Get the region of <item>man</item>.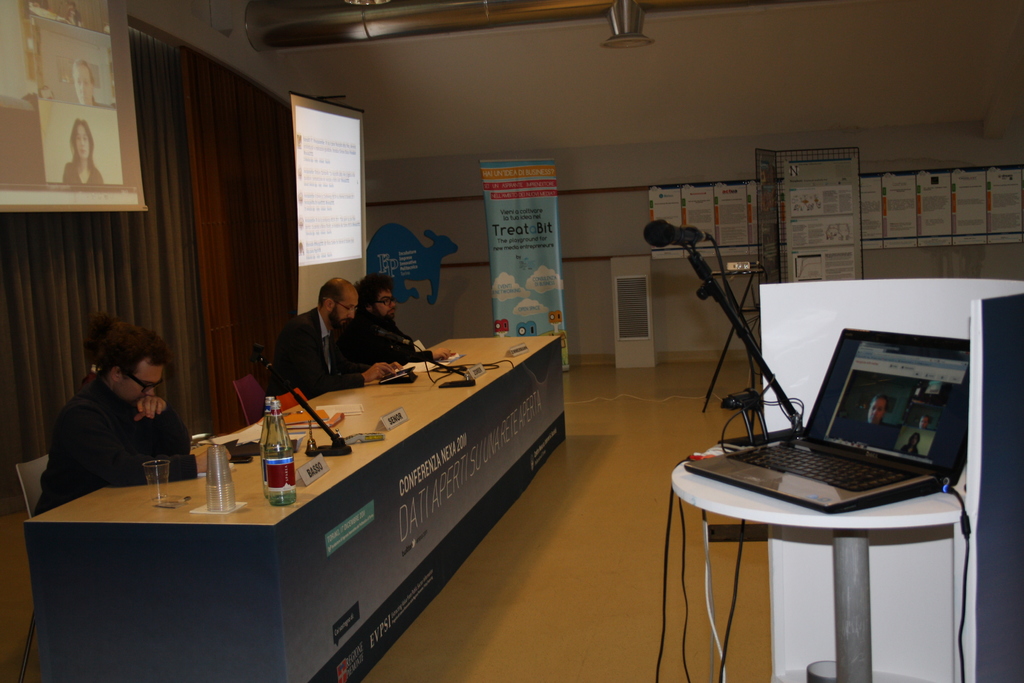
locate(828, 392, 899, 450).
